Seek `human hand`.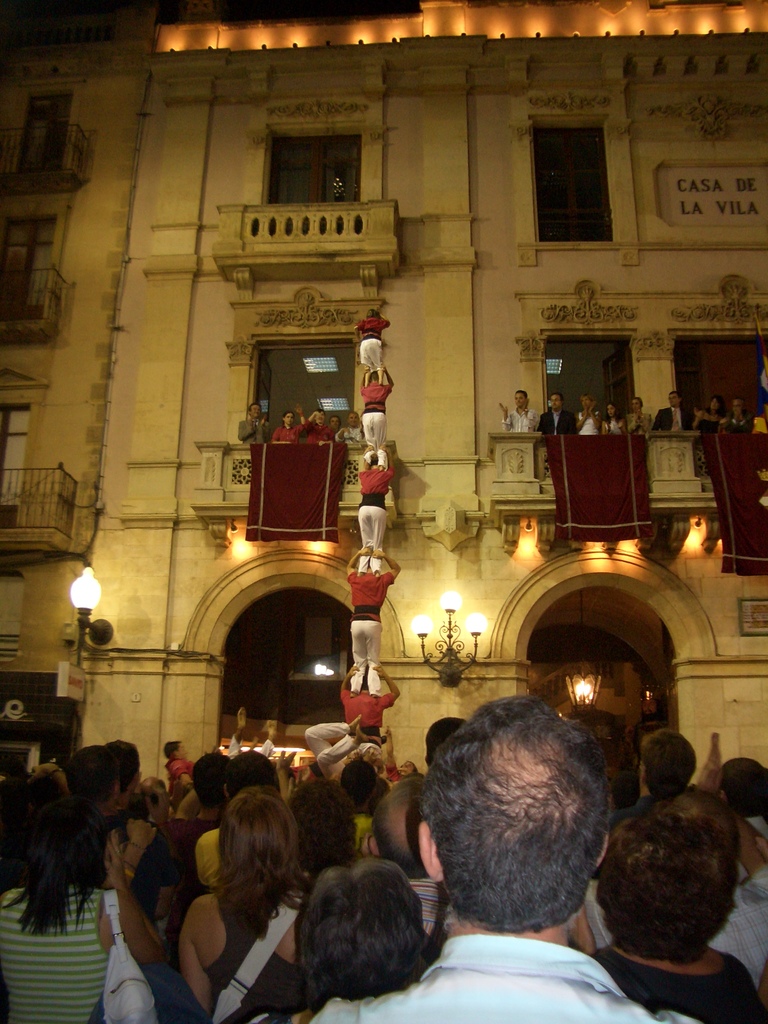
Rect(344, 751, 354, 767).
